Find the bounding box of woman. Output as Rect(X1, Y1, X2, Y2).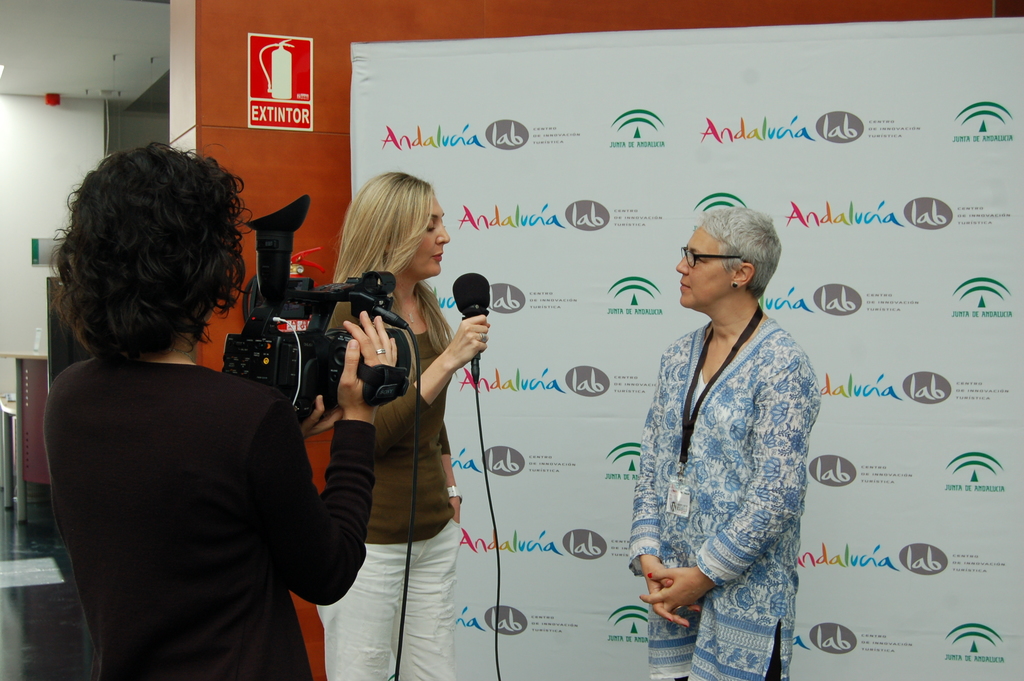
Rect(307, 165, 488, 680).
